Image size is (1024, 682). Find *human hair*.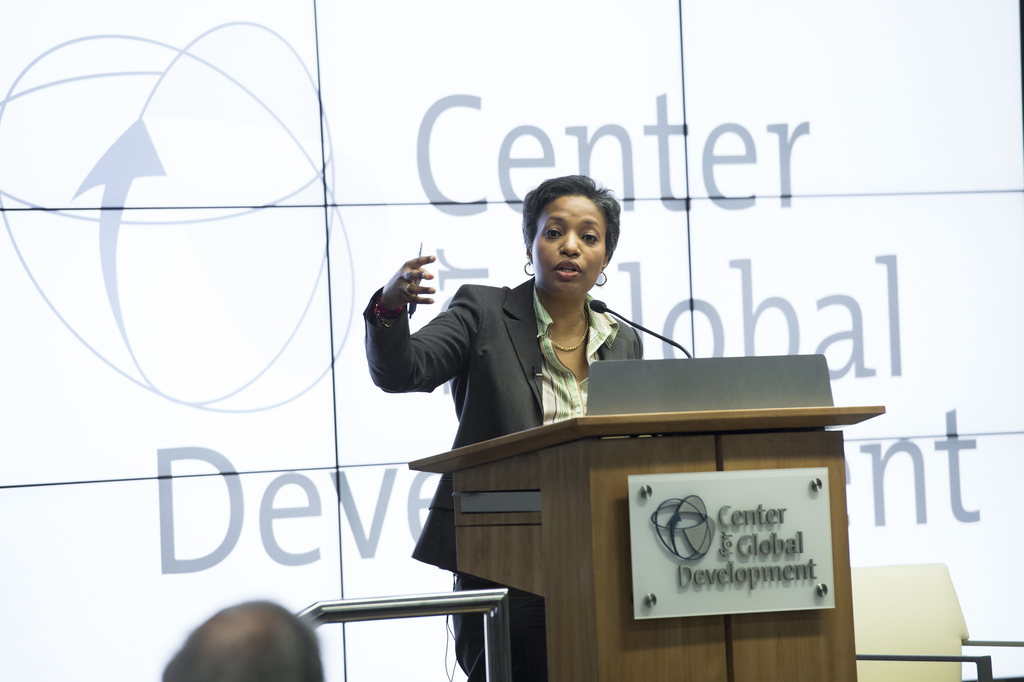
box=[163, 599, 321, 681].
